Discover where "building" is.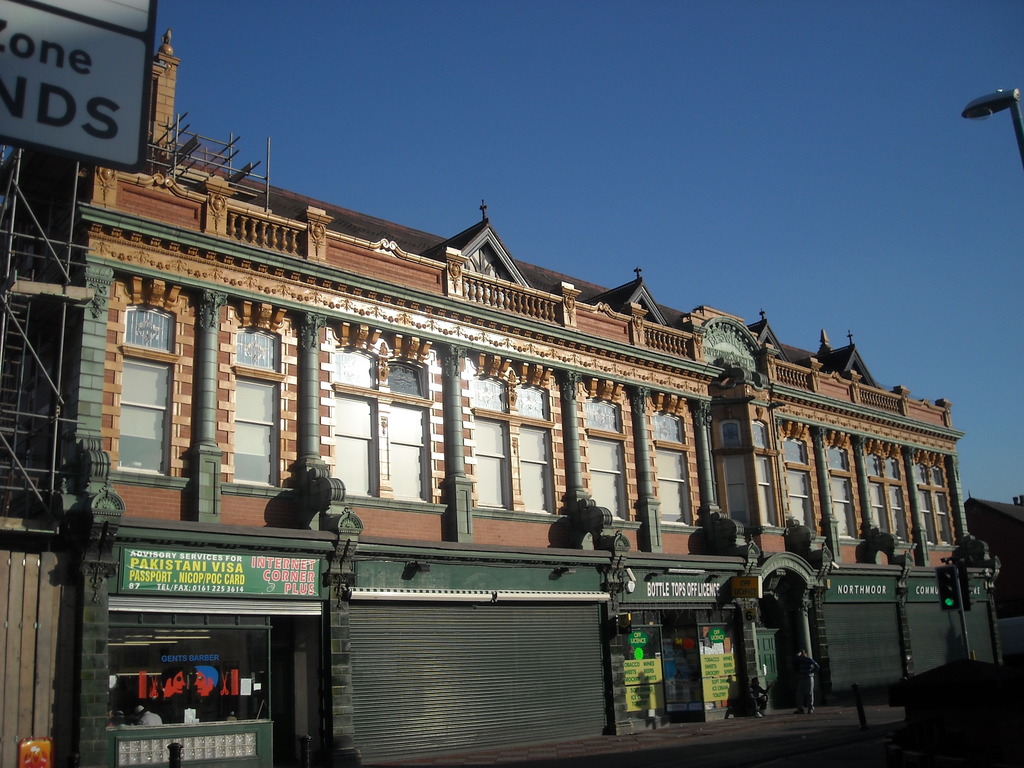
Discovered at region(53, 141, 963, 767).
